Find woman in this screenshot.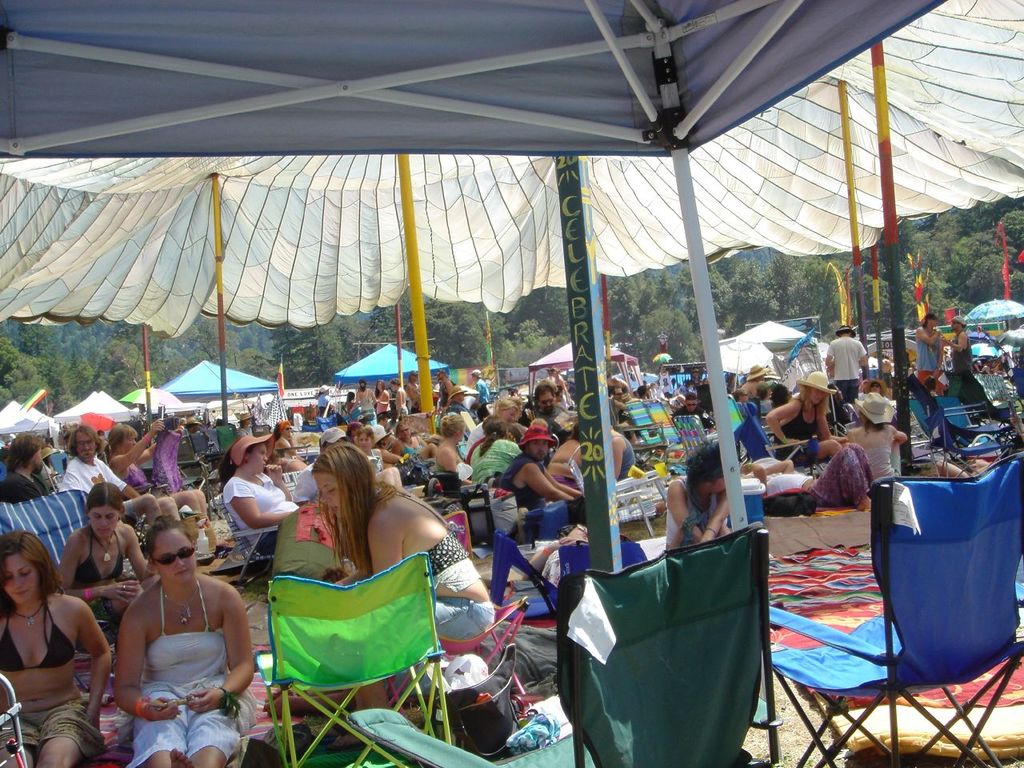
The bounding box for woman is (0,531,114,767).
